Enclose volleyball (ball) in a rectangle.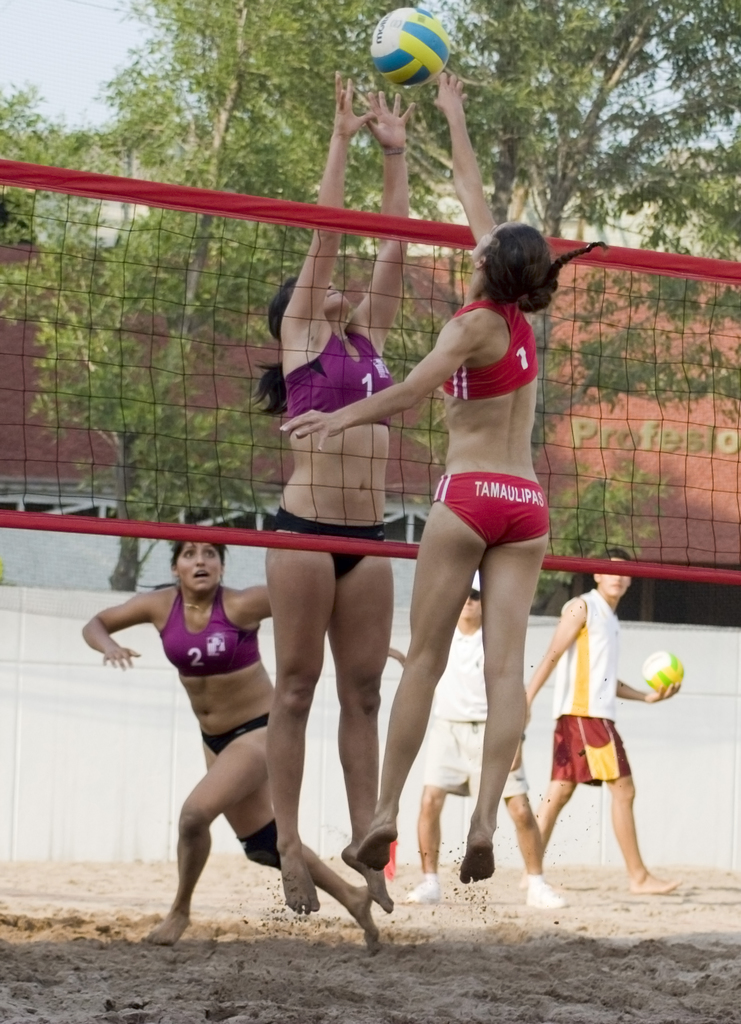
[x1=368, y1=4, x2=450, y2=88].
